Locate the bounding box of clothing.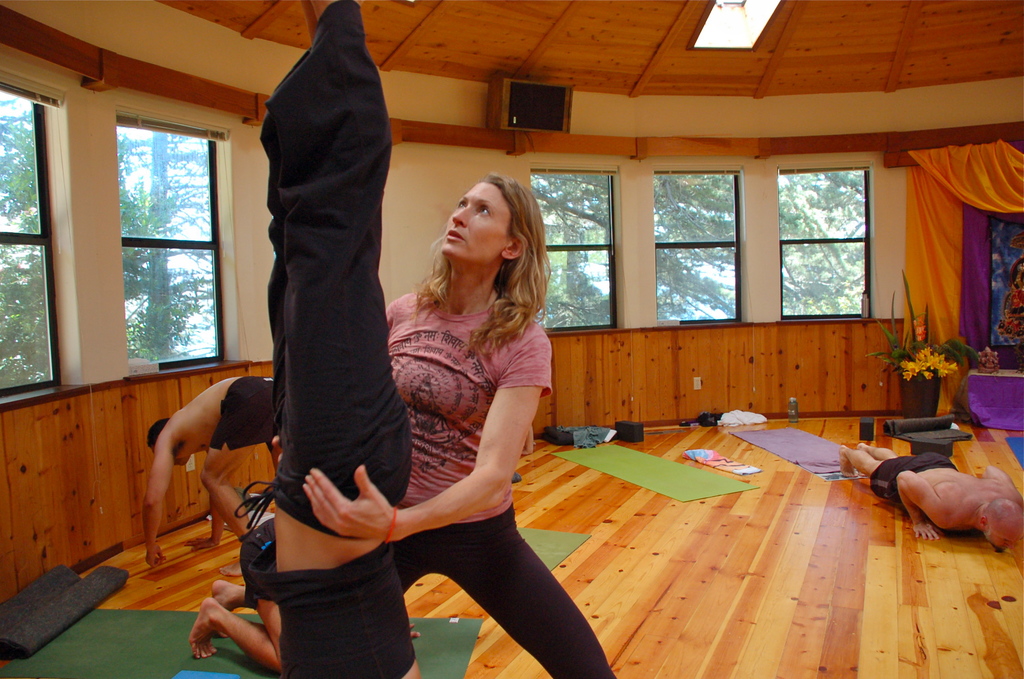
Bounding box: 239,0,424,625.
